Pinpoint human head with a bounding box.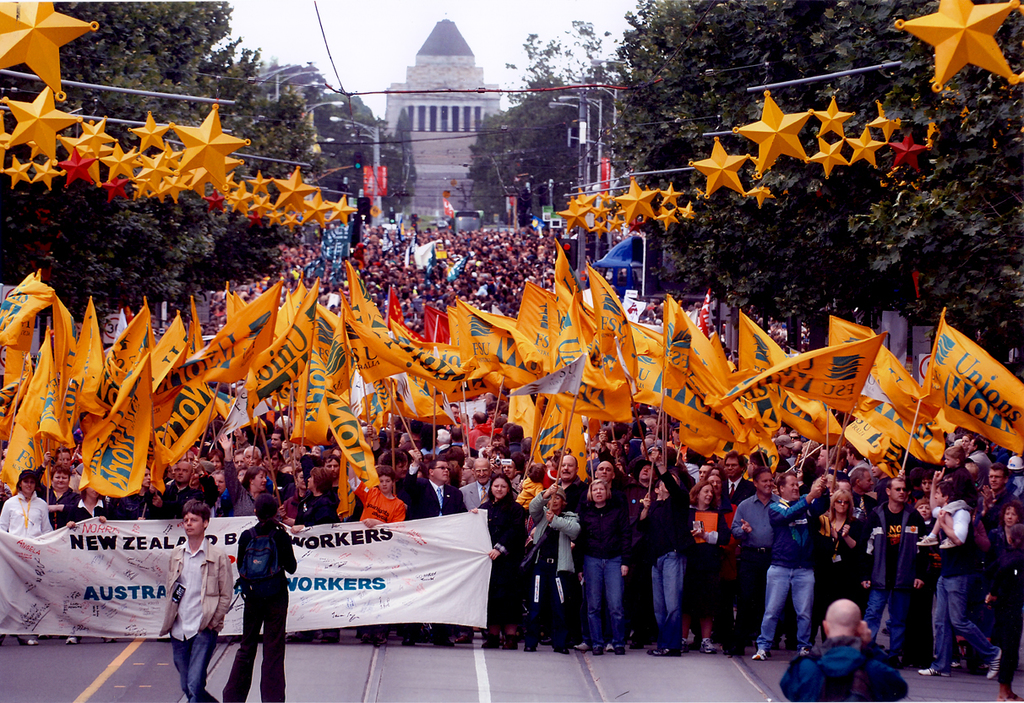
rect(181, 499, 214, 534).
